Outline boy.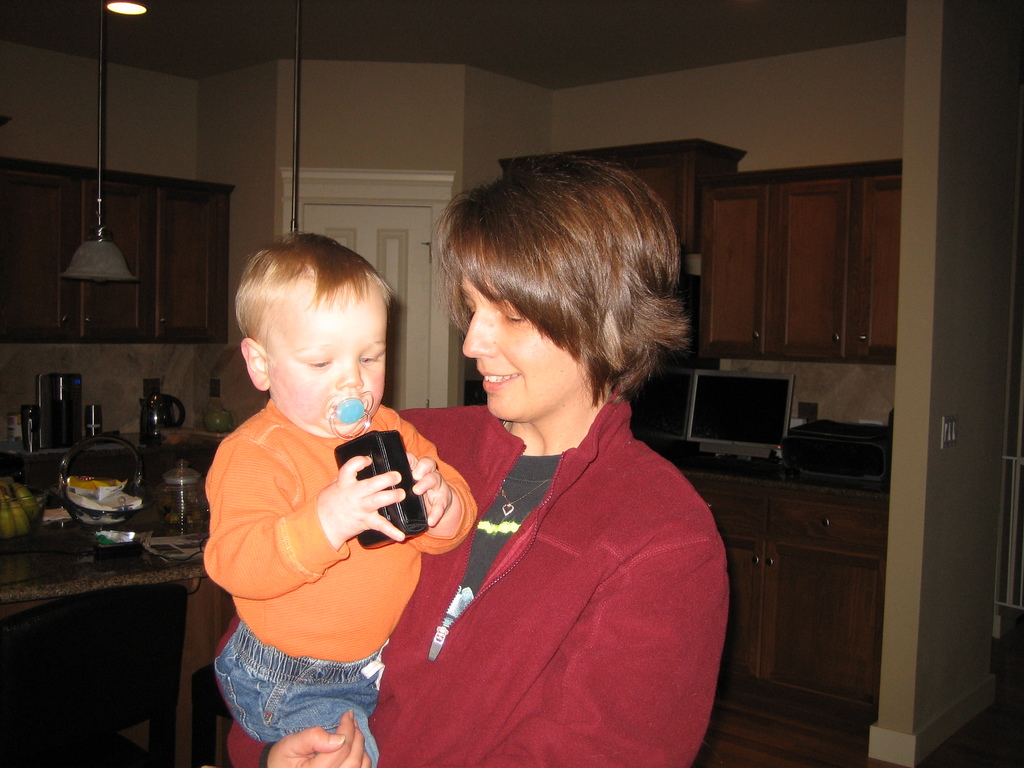
Outline: (left=194, top=225, right=476, bottom=767).
